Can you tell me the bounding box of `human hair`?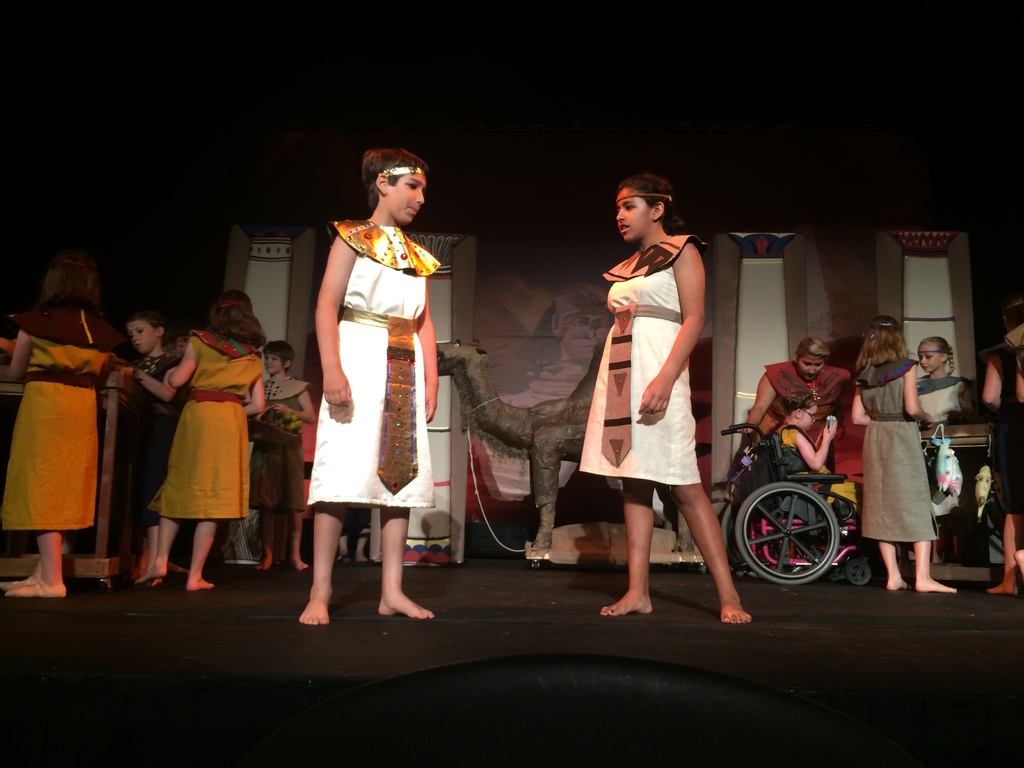
l=621, t=173, r=684, b=234.
